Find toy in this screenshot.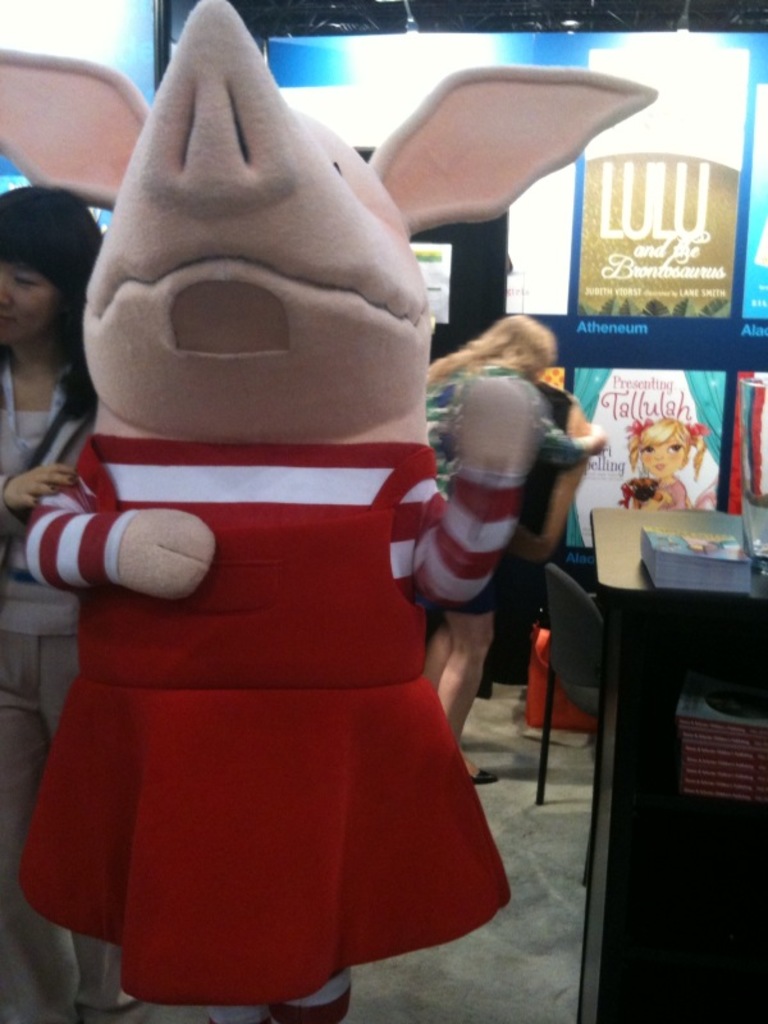
The bounding box for toy is (8, 55, 575, 956).
